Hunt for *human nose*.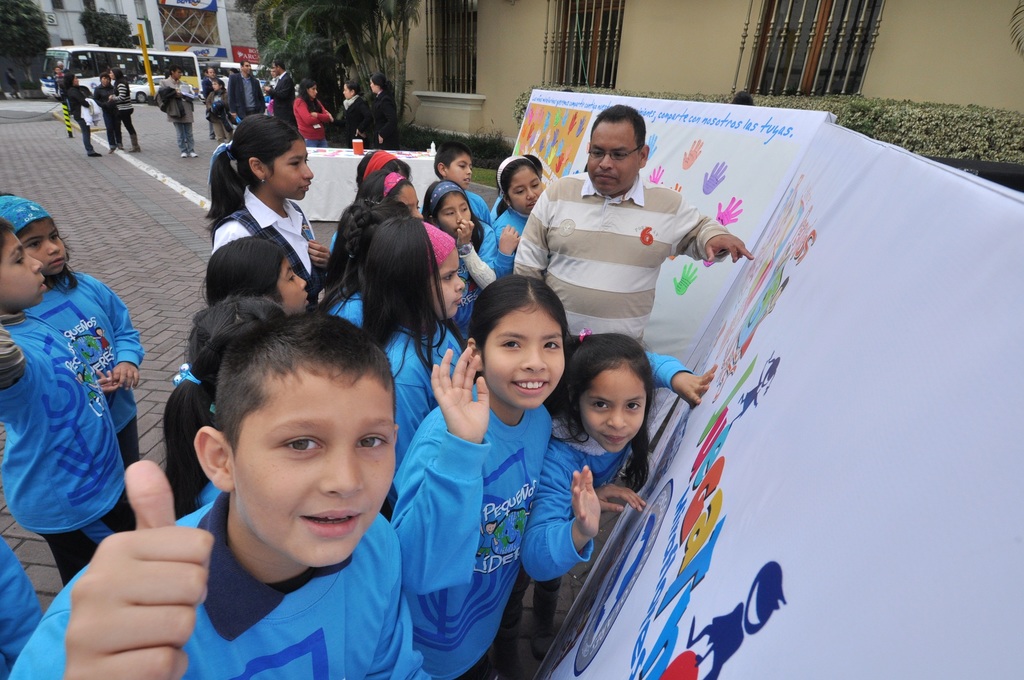
Hunted down at bbox(415, 208, 425, 217).
